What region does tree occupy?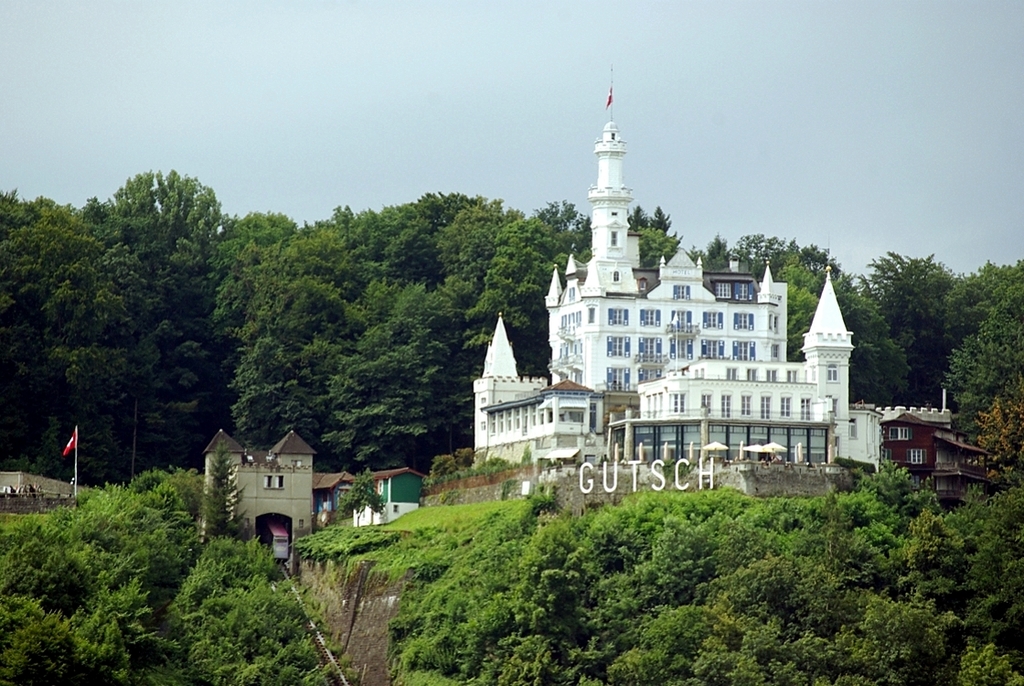
538, 198, 587, 258.
